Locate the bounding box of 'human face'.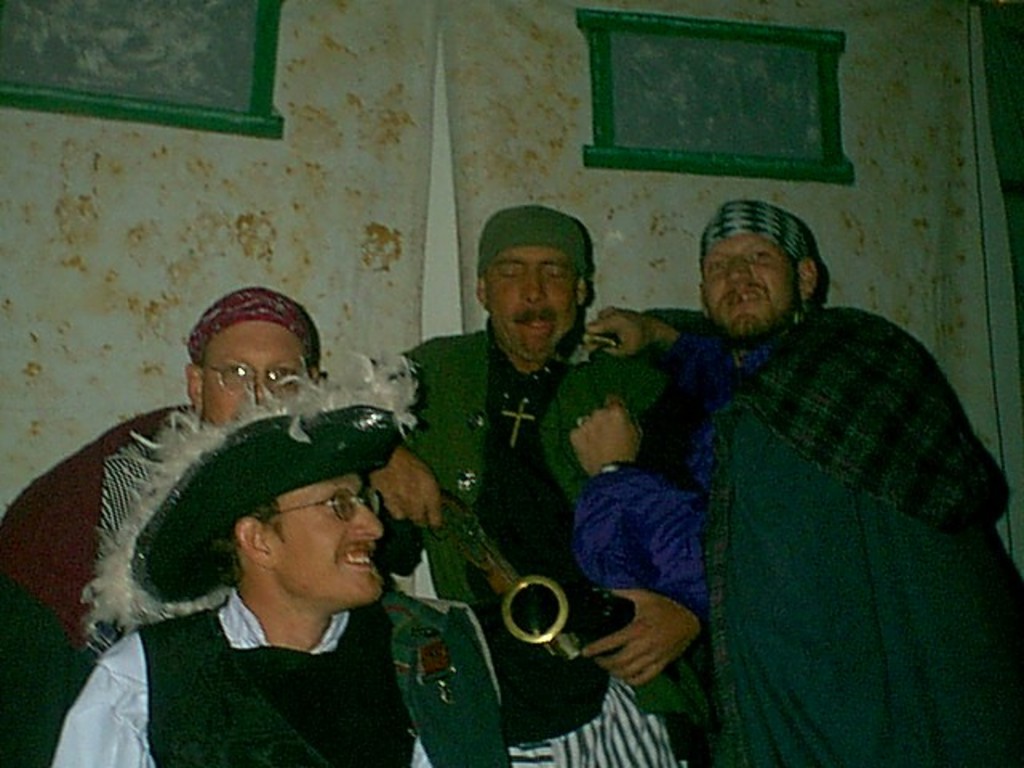
Bounding box: {"left": 258, "top": 469, "right": 387, "bottom": 605}.
